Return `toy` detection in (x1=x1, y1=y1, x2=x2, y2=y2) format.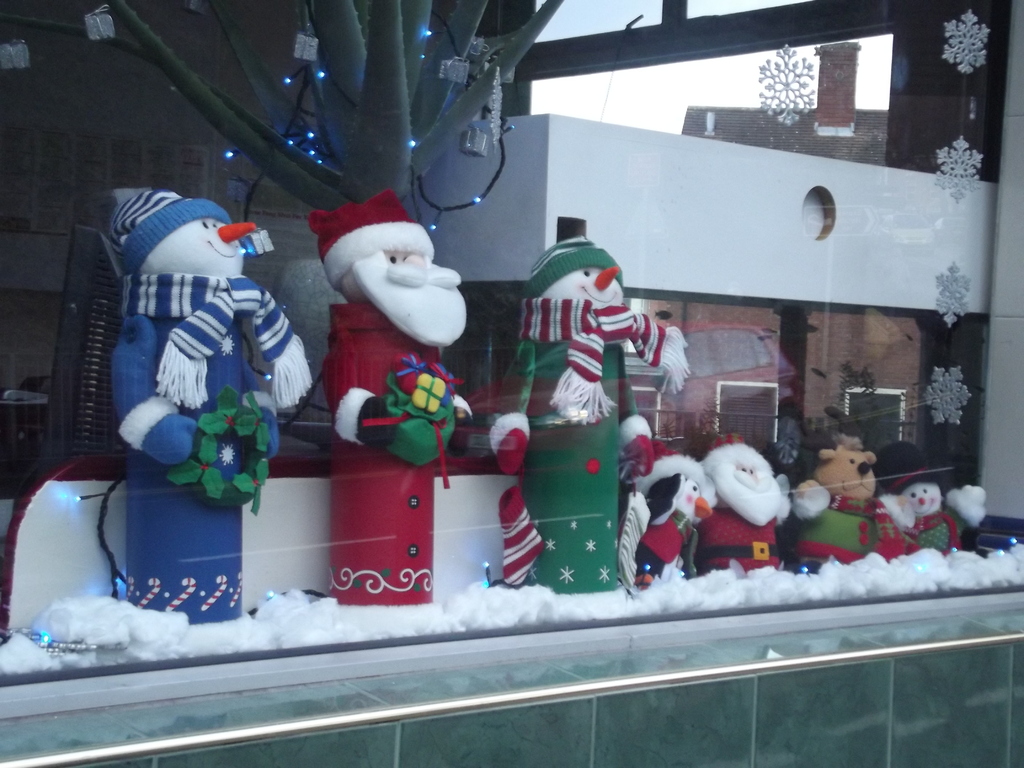
(x1=308, y1=189, x2=472, y2=607).
